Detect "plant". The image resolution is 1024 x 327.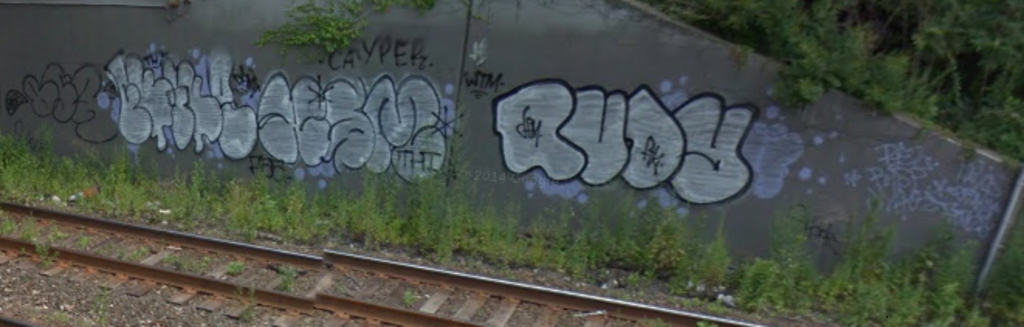
bbox=[0, 126, 56, 203].
